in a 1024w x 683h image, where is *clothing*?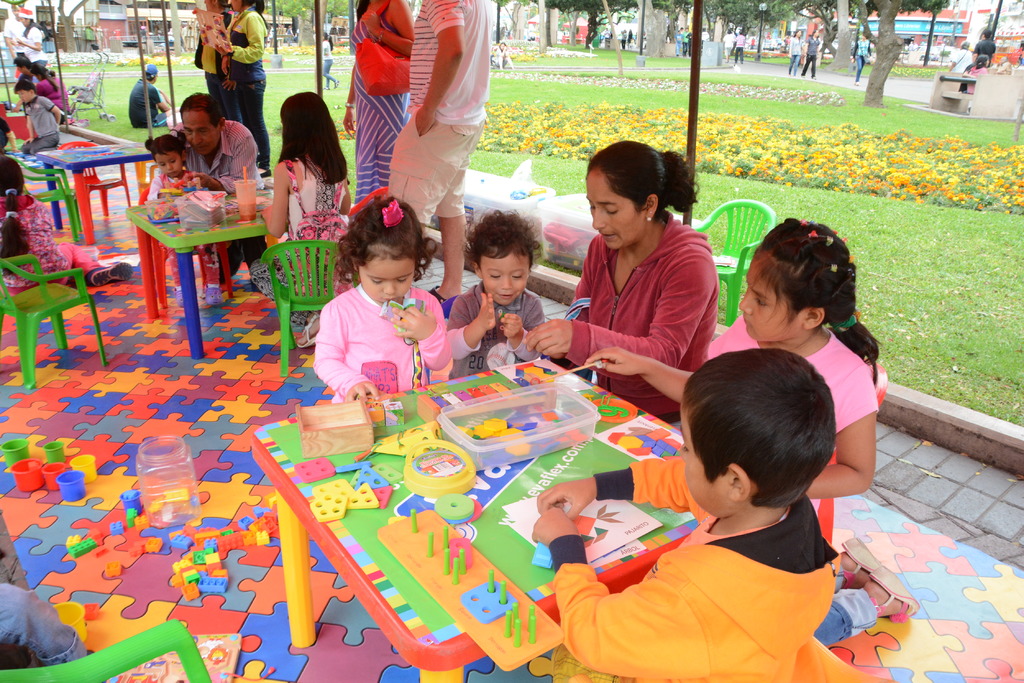
186/117/264/277.
